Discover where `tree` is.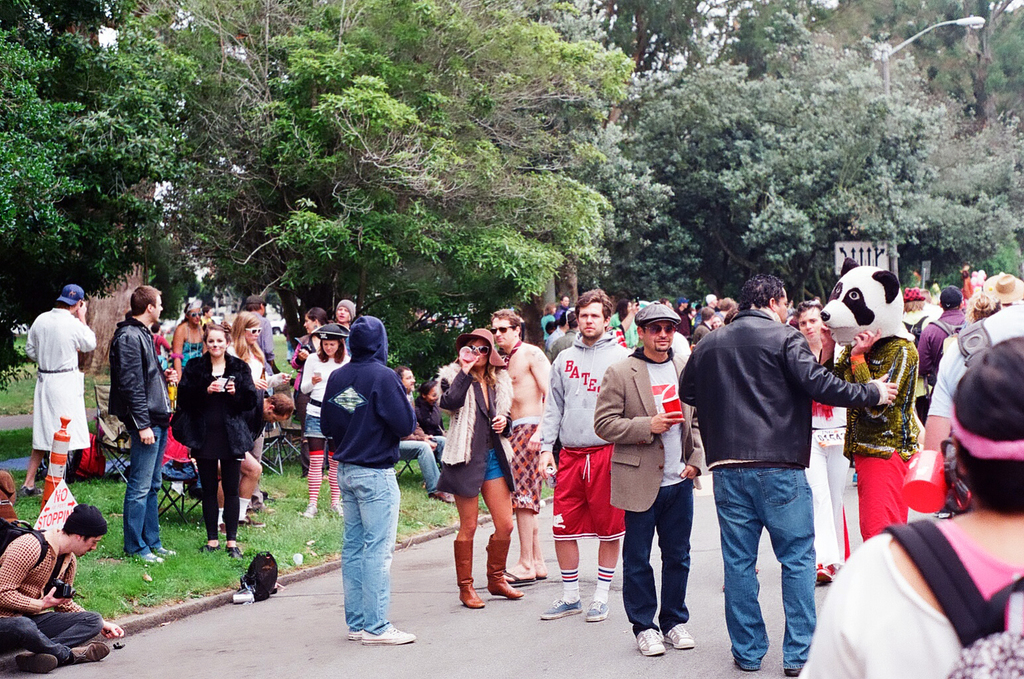
Discovered at bbox=(575, 111, 717, 311).
